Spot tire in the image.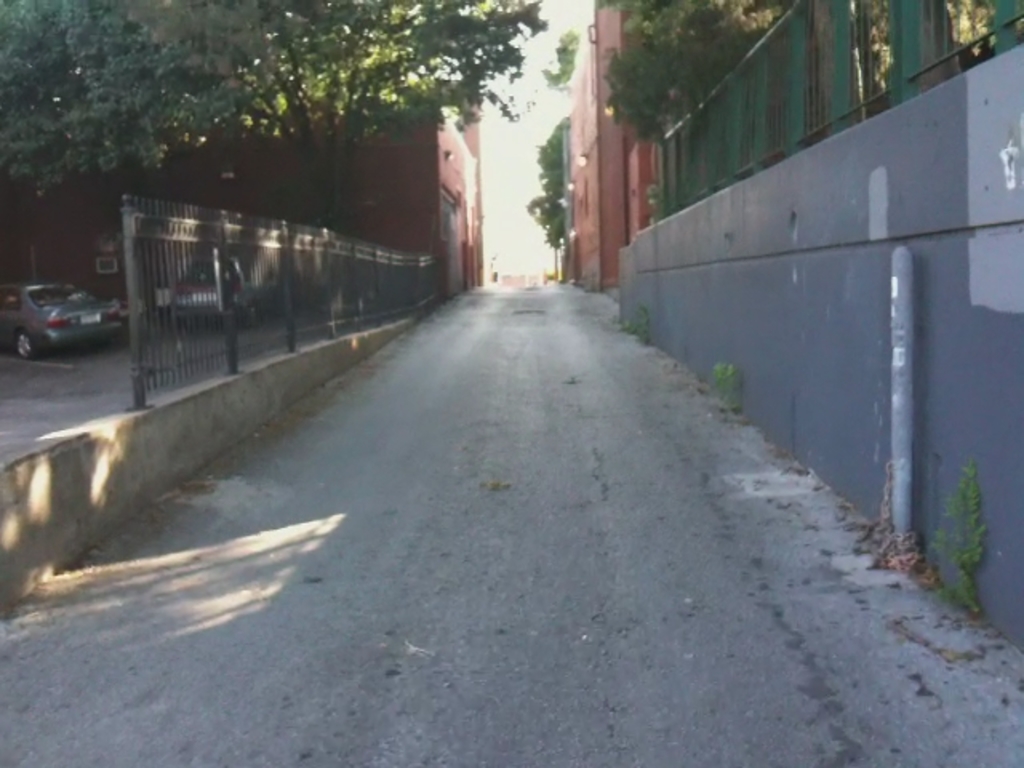
tire found at (16, 328, 38, 352).
